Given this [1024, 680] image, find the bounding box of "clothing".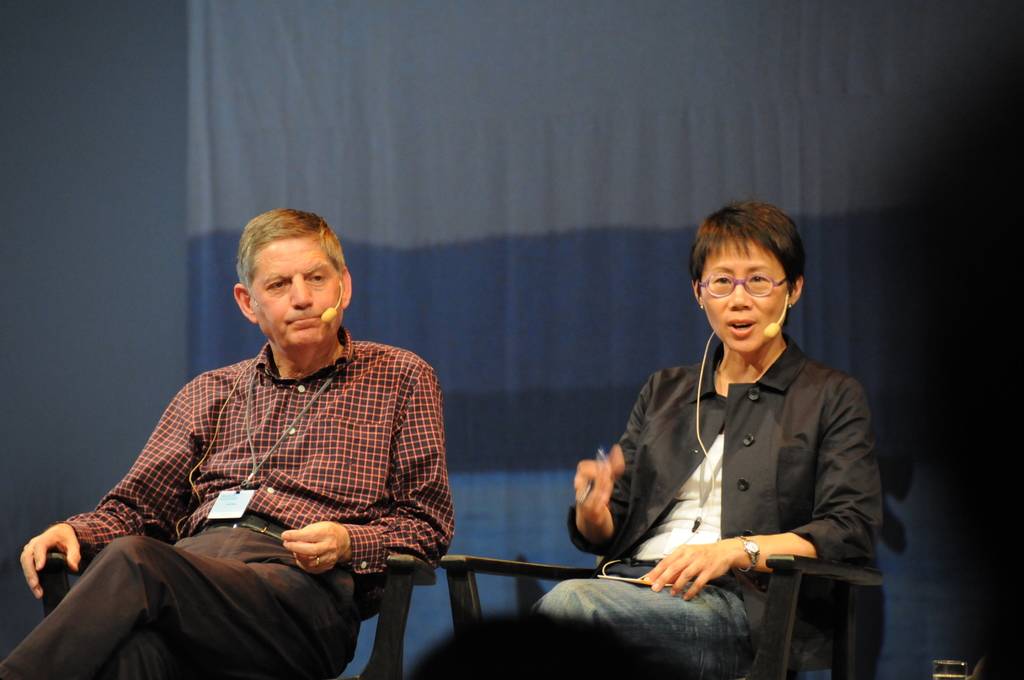
rect(0, 323, 454, 679).
